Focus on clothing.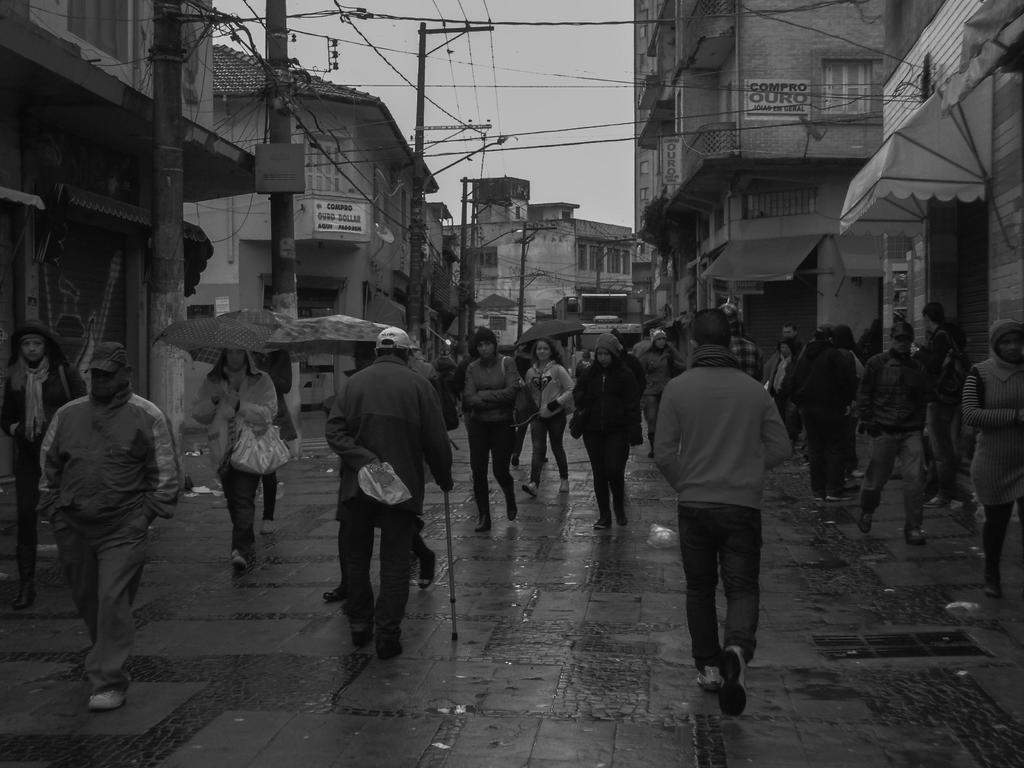
Focused at {"left": 196, "top": 349, "right": 274, "bottom": 556}.
